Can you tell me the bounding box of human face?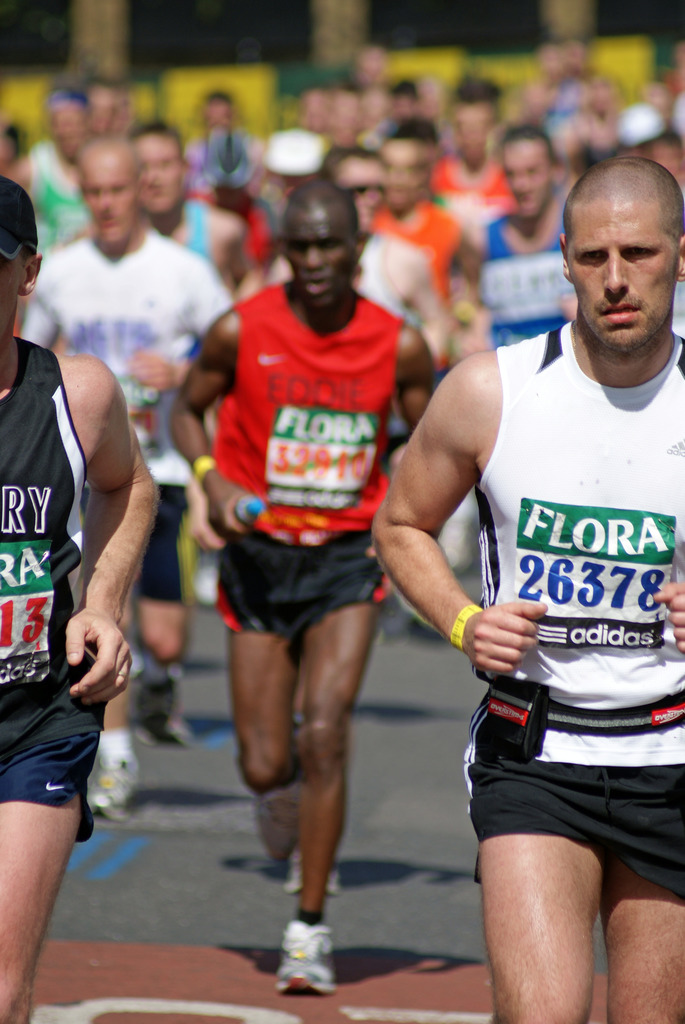
region(654, 152, 684, 187).
